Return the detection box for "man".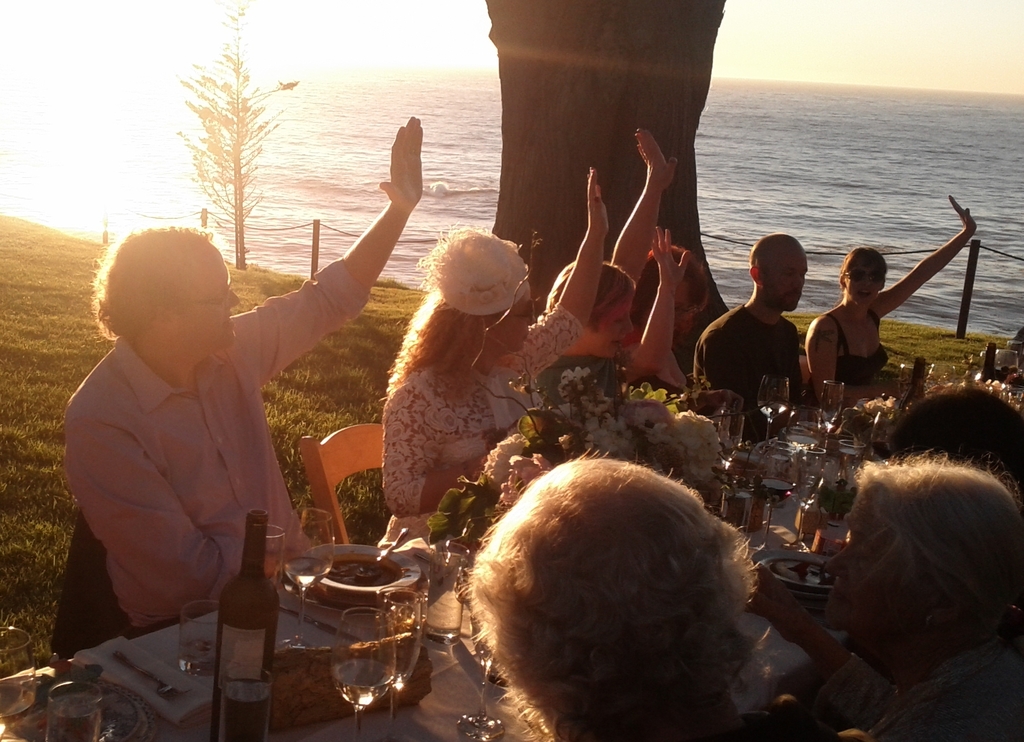
rect(687, 223, 815, 396).
